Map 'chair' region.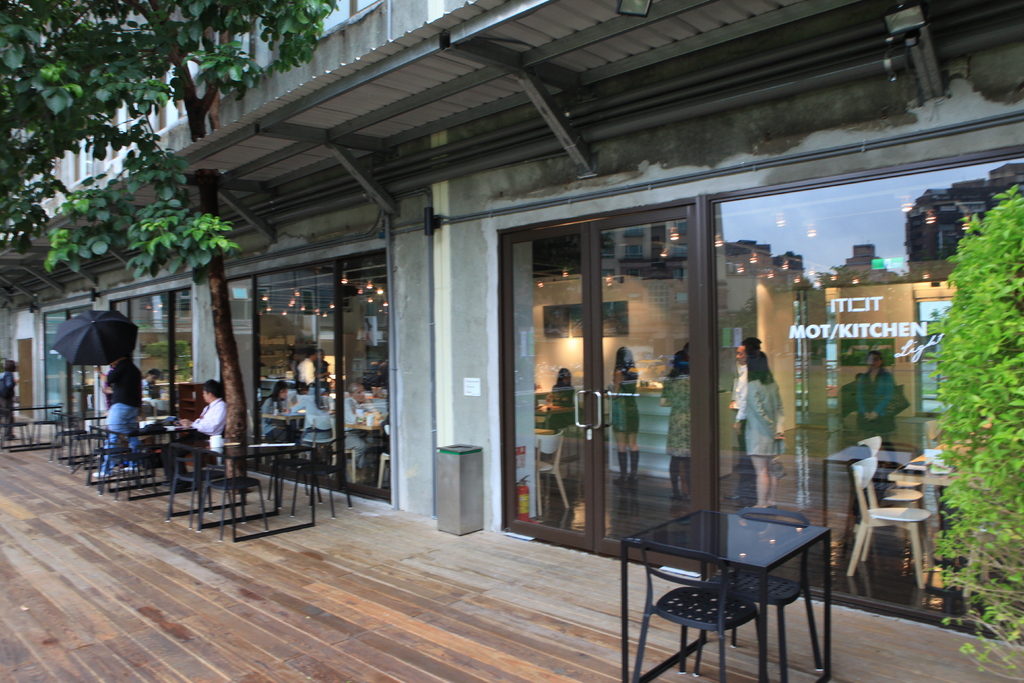
Mapped to 194,443,270,541.
